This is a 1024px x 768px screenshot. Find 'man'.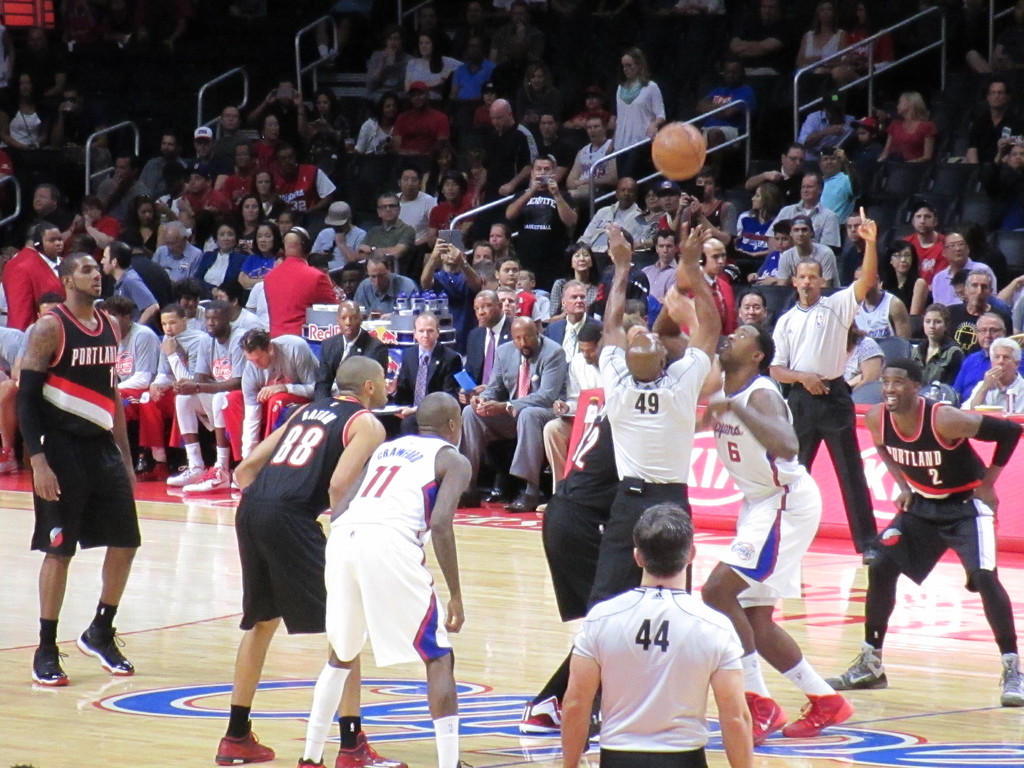
Bounding box: (477, 98, 540, 192).
